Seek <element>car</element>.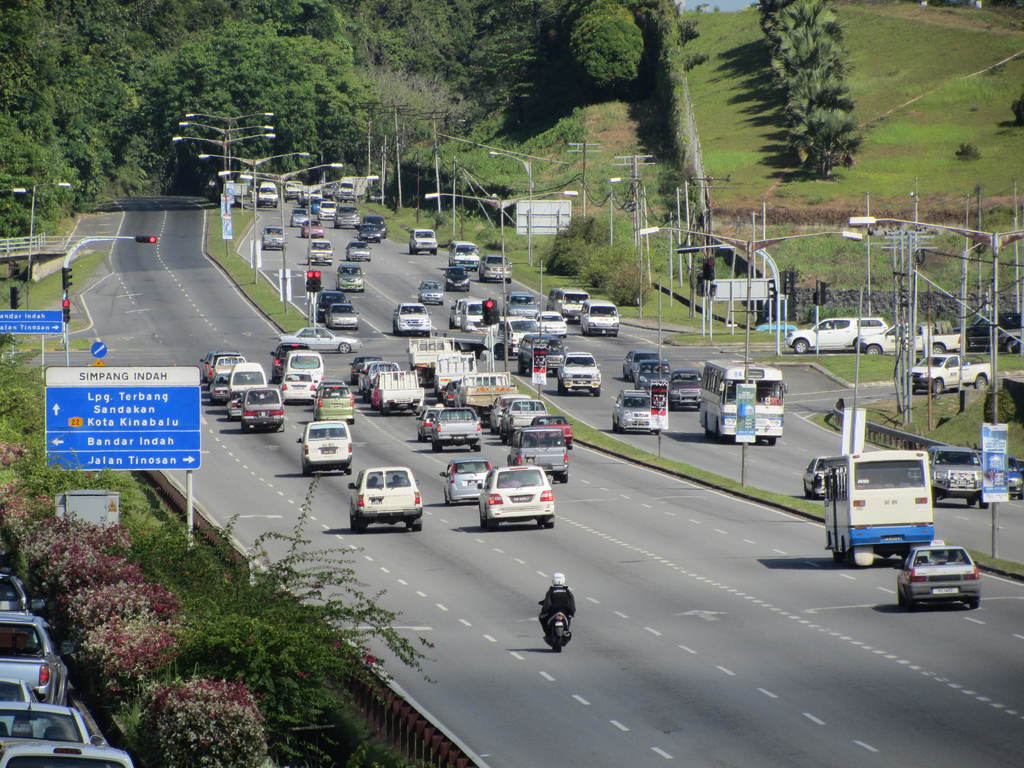
crop(349, 236, 370, 259).
